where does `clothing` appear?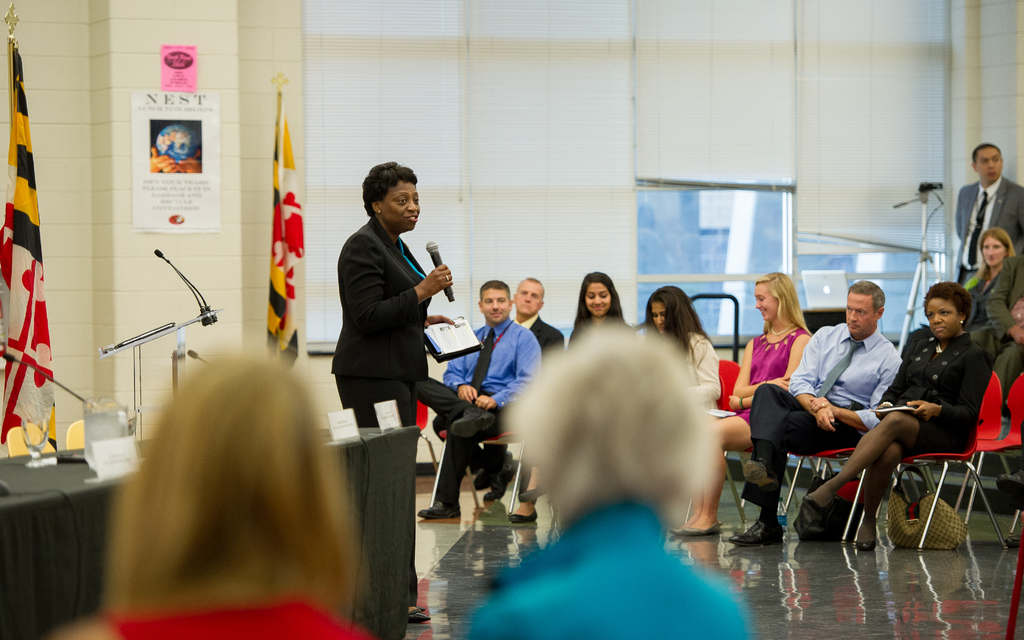
Appears at BBox(331, 217, 435, 607).
